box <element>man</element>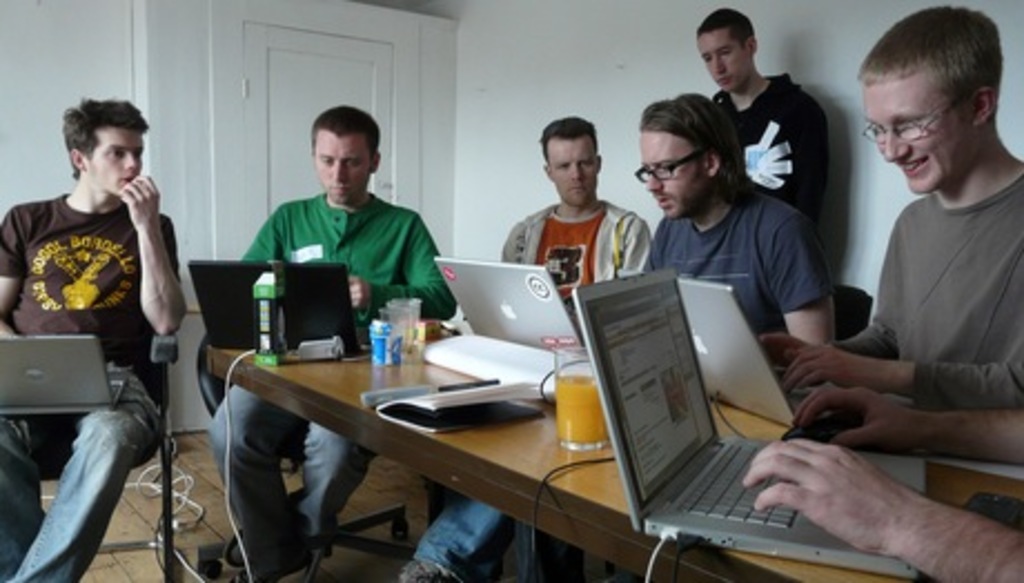
209:100:459:581
